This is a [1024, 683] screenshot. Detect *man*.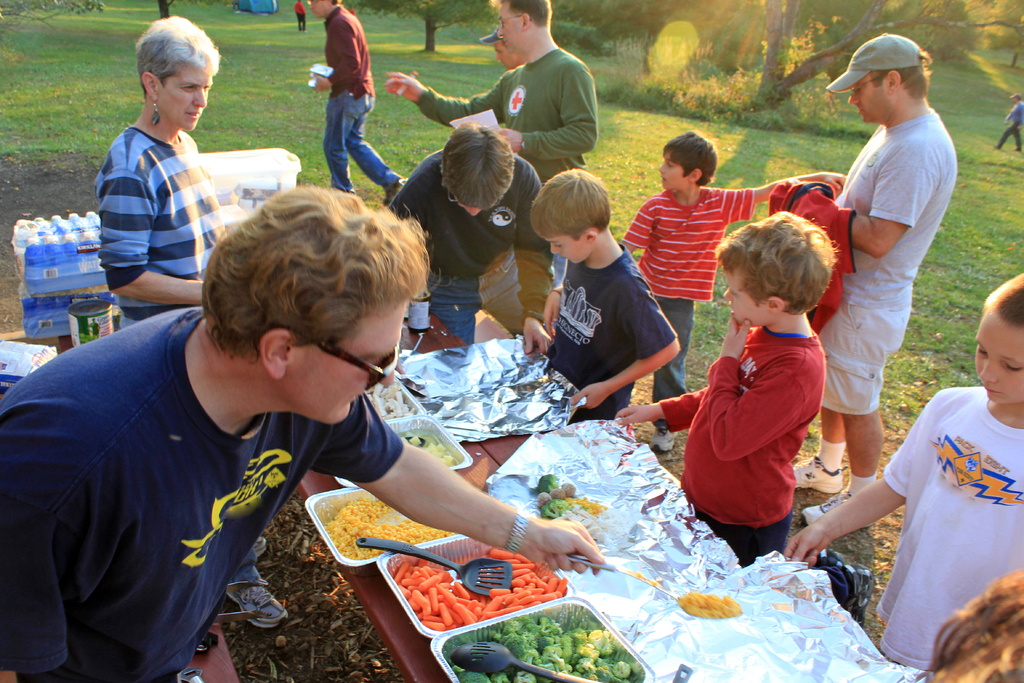
select_region(810, 17, 968, 488).
